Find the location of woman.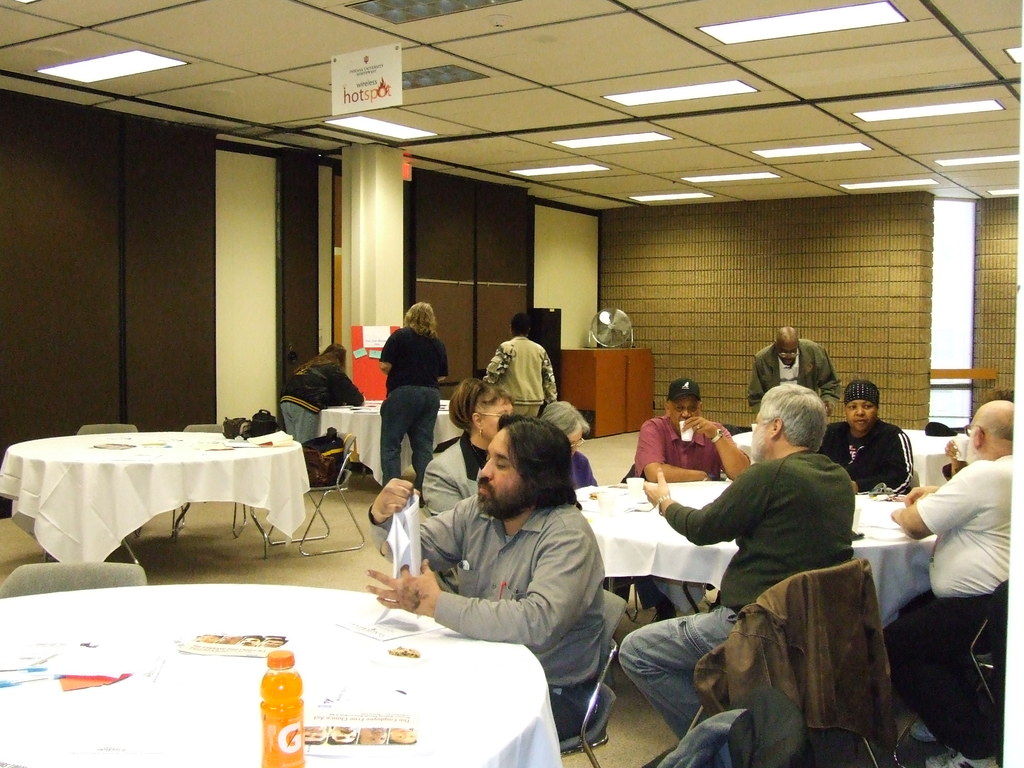
Location: (left=384, top=300, right=449, bottom=487).
